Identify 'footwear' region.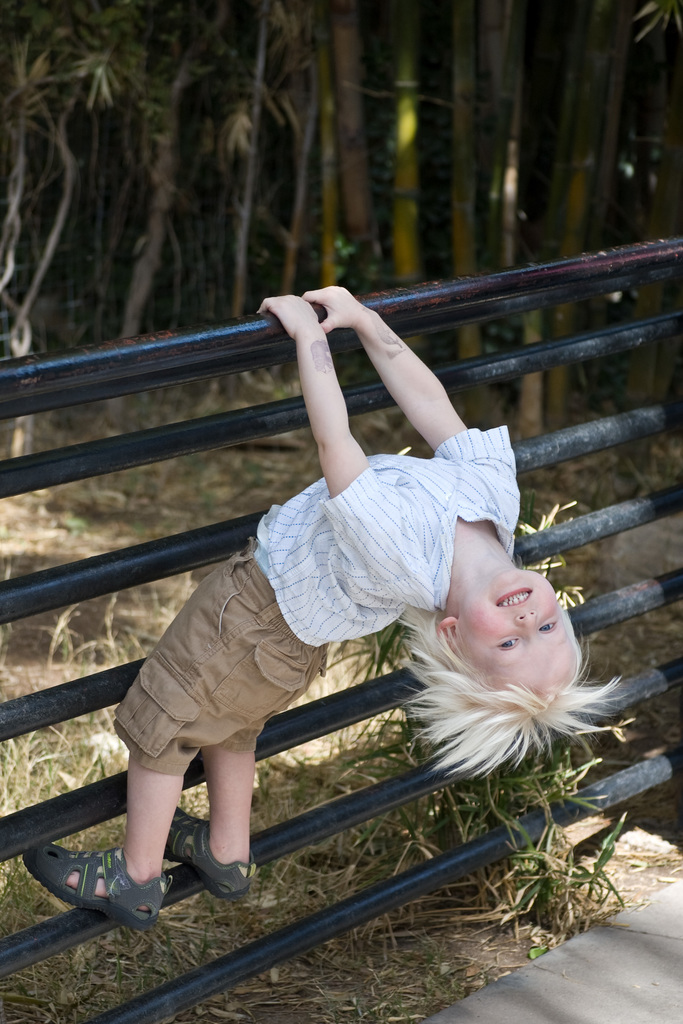
Region: <bbox>22, 845, 176, 948</bbox>.
